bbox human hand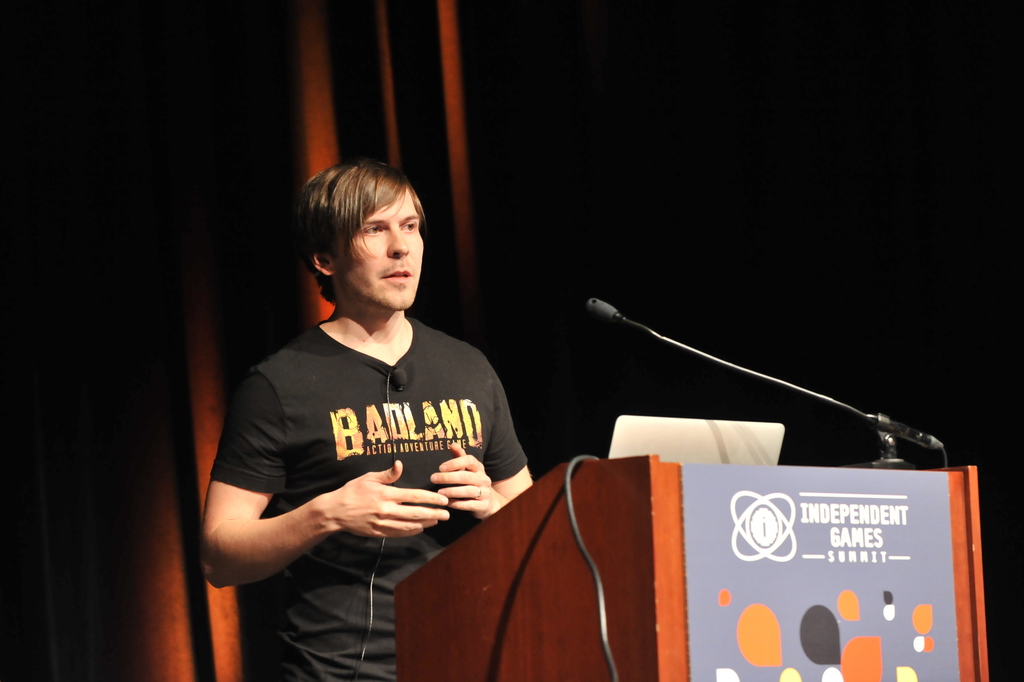
select_region(428, 441, 497, 519)
